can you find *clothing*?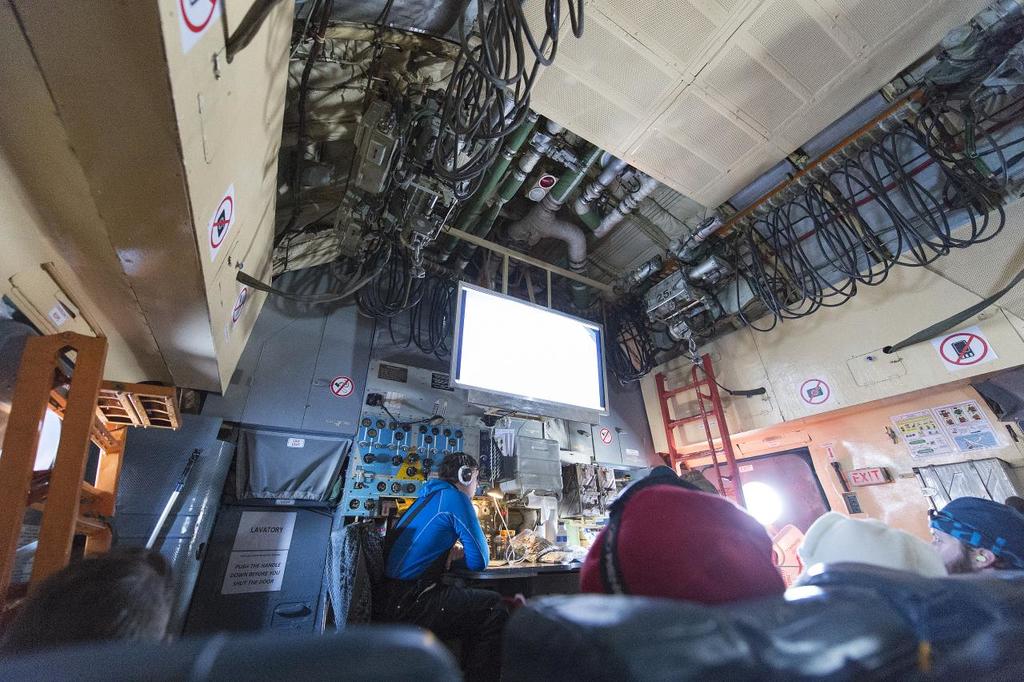
Yes, bounding box: rect(366, 471, 530, 642).
